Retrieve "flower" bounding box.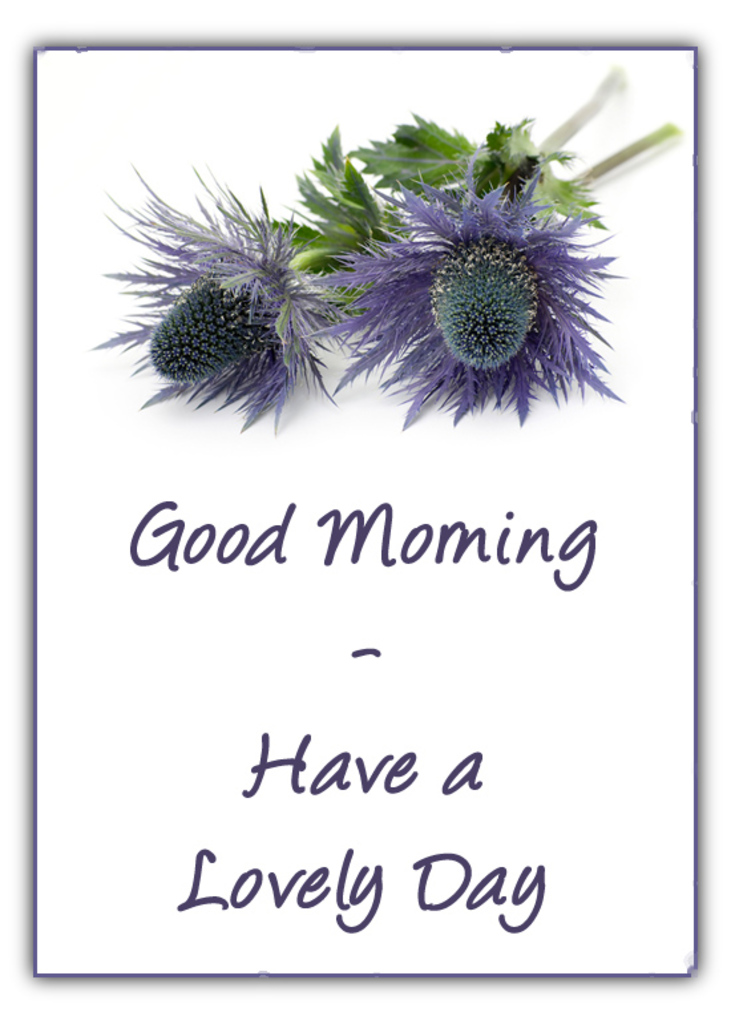
Bounding box: 81/78/635/448.
